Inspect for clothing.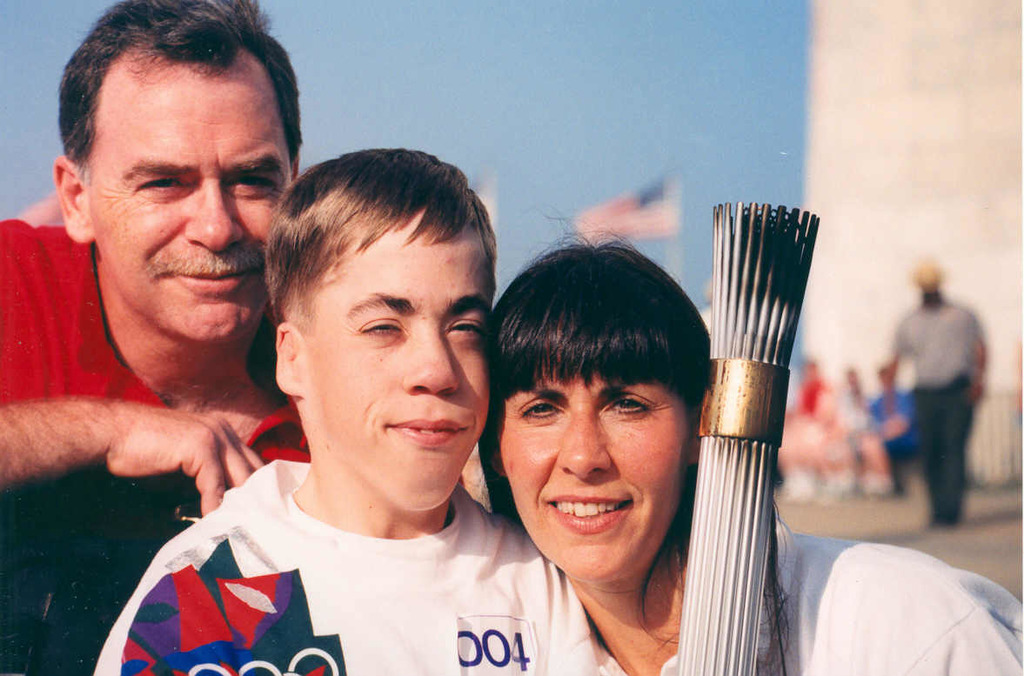
Inspection: l=0, t=217, r=311, b=675.
